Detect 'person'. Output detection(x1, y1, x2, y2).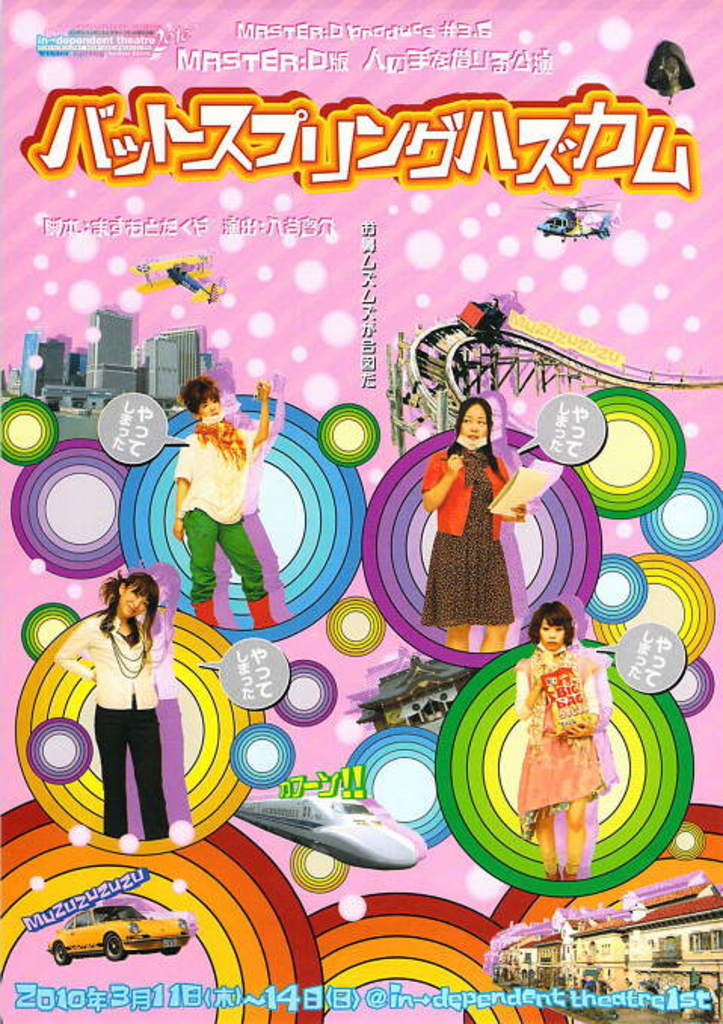
detection(515, 610, 620, 891).
